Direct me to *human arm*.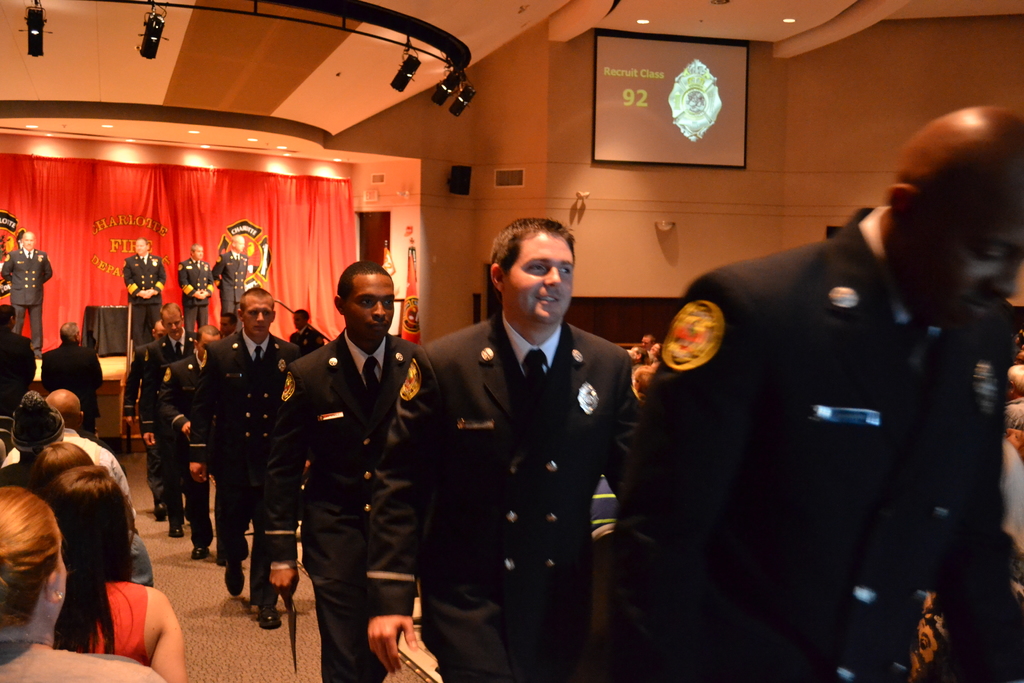
Direction: pyautogui.locateOnScreen(123, 347, 143, 426).
